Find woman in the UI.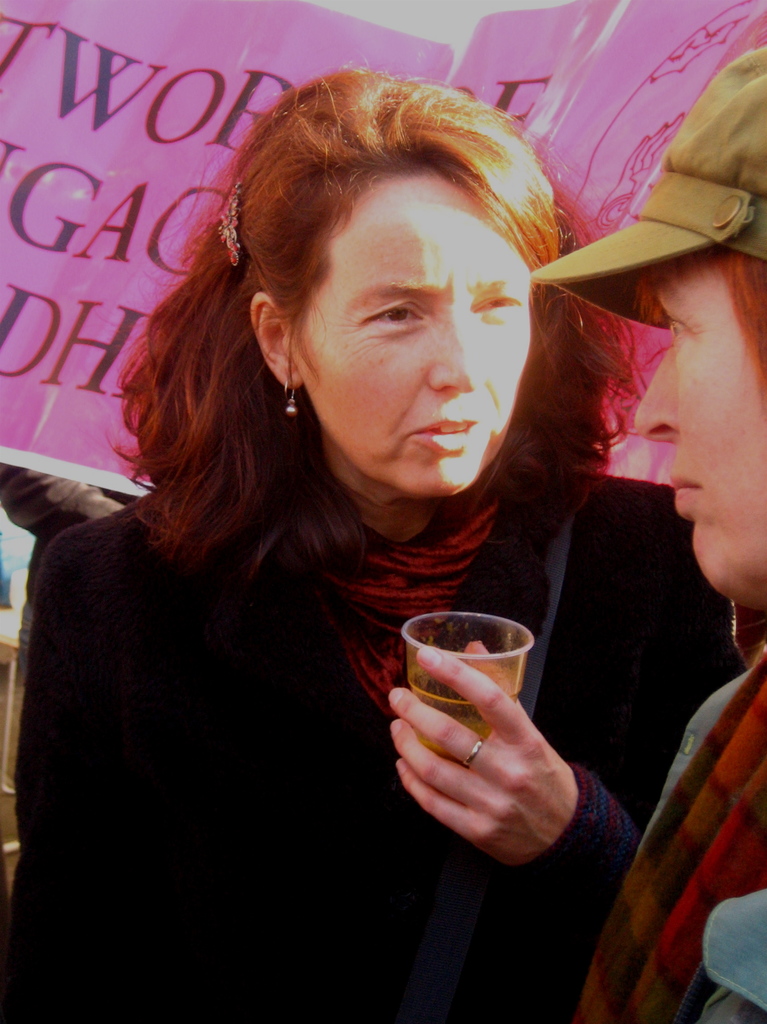
UI element at rect(0, 75, 738, 1023).
